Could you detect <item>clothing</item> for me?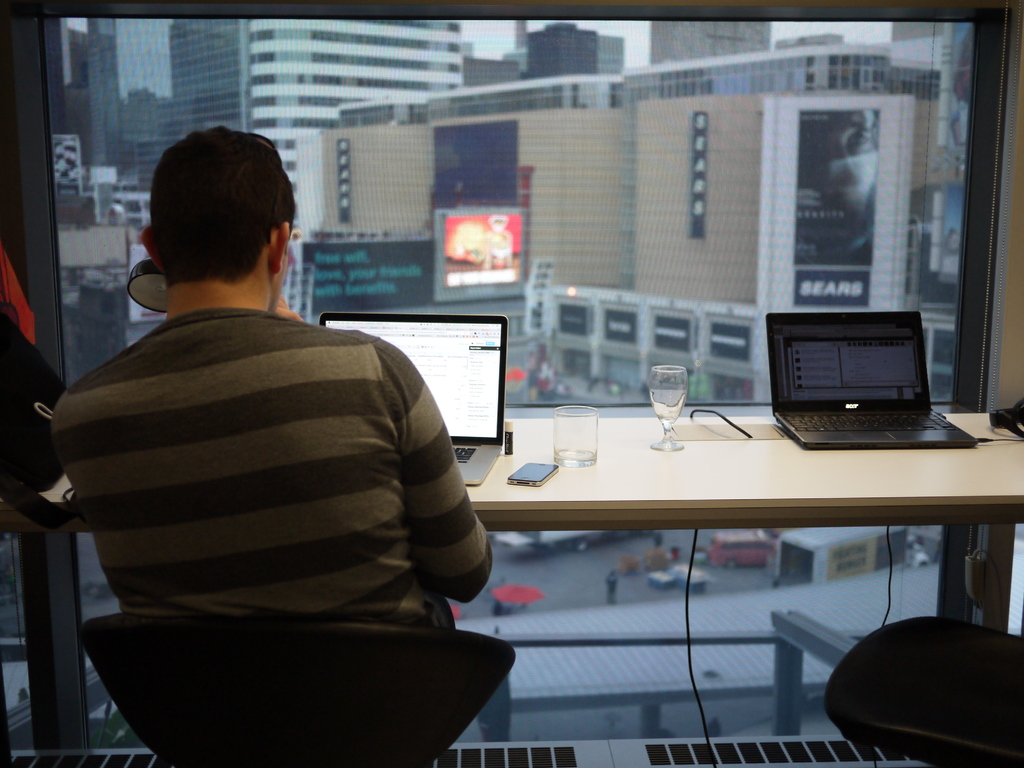
Detection result: x1=31, y1=232, x2=502, y2=708.
